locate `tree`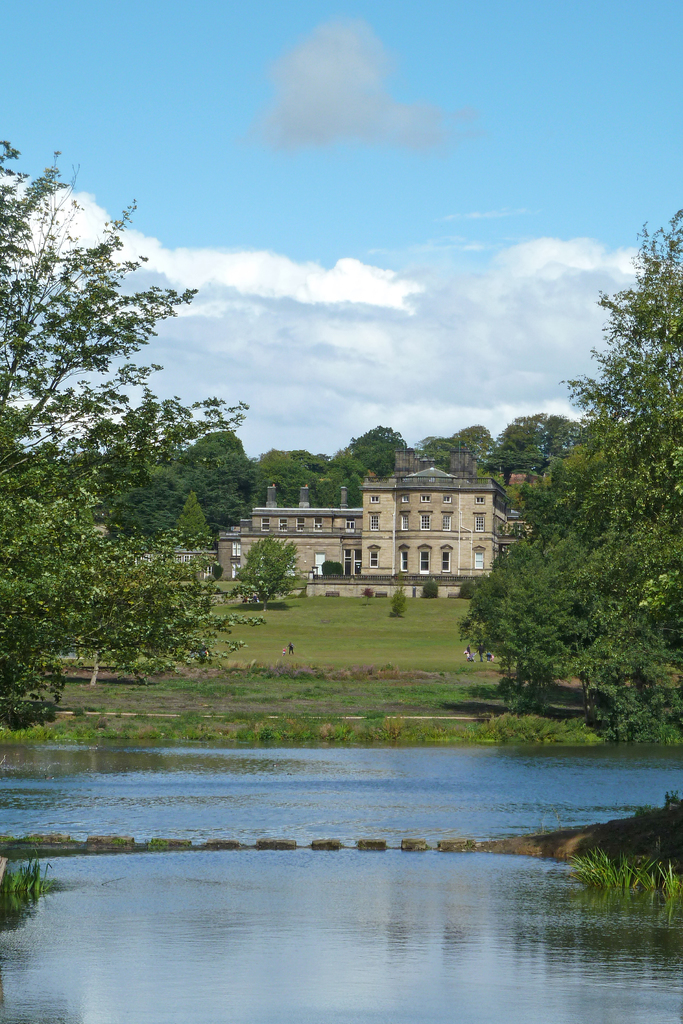
297:445:369:507
